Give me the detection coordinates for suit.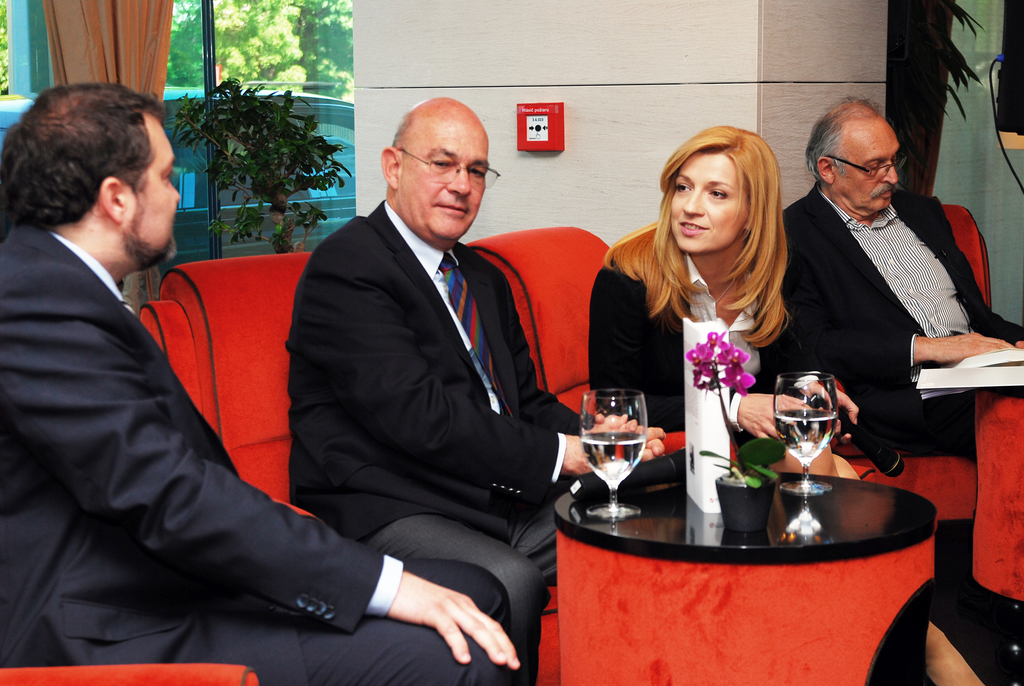
[left=0, top=222, right=500, bottom=685].
